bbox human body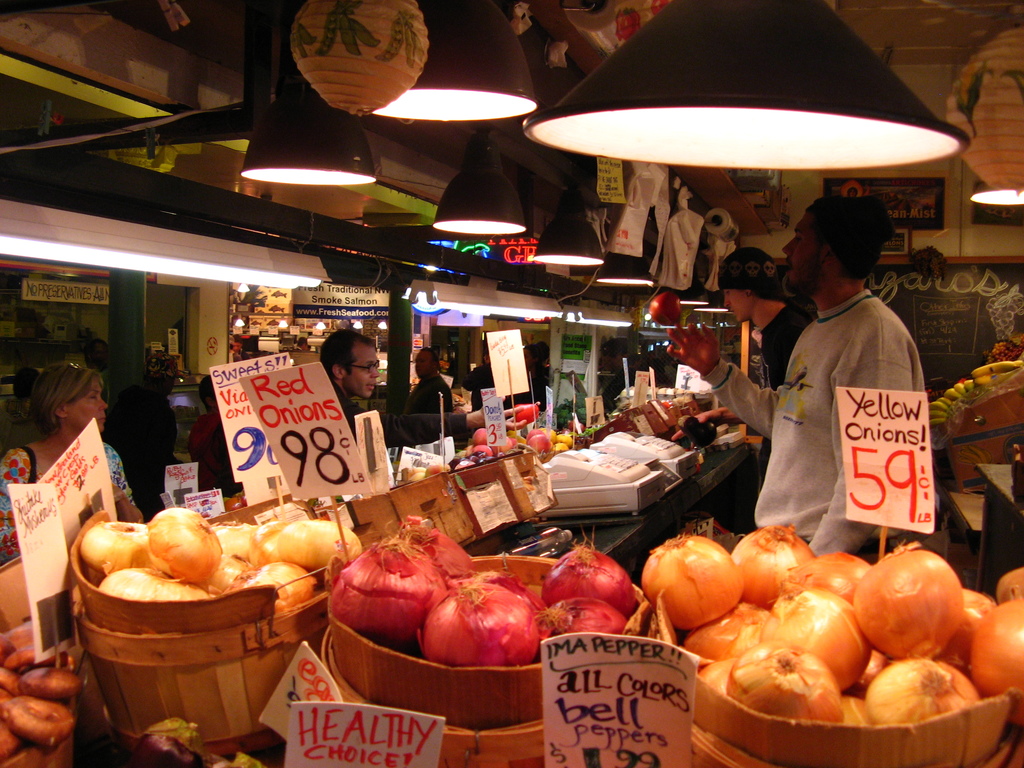
(666, 304, 805, 476)
